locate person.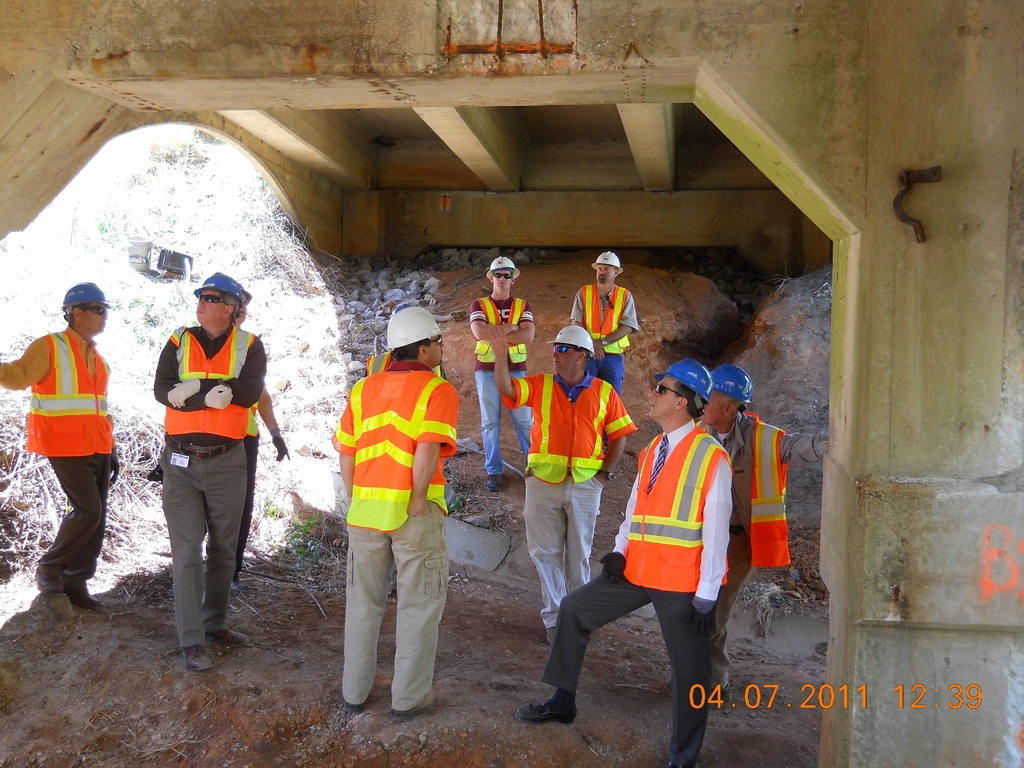
Bounding box: {"left": 362, "top": 314, "right": 445, "bottom": 381}.
